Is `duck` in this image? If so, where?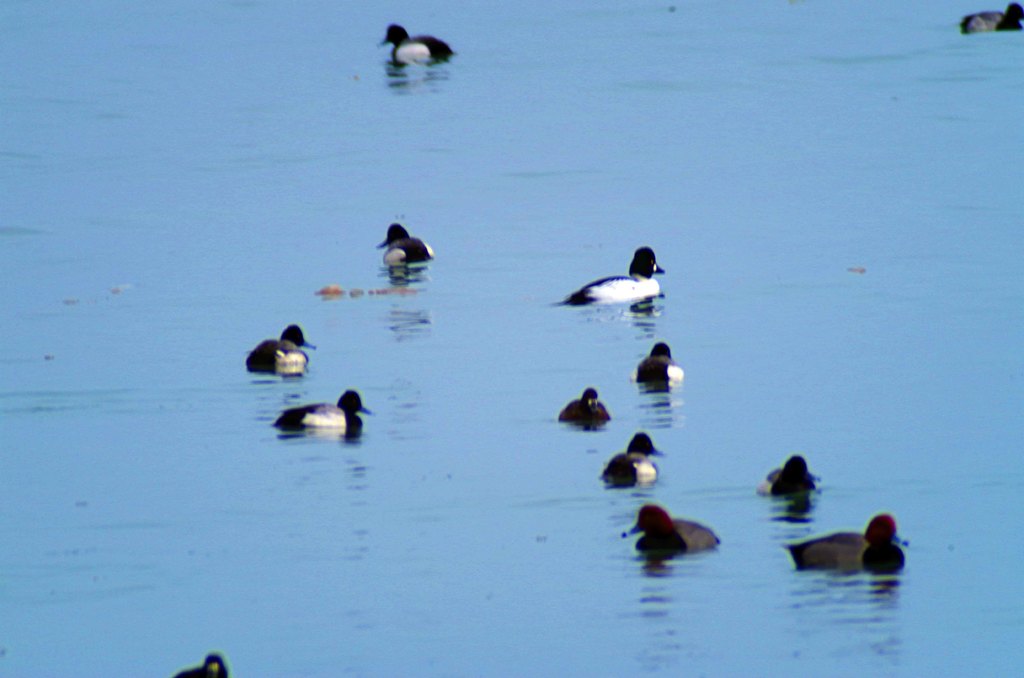
Yes, at {"left": 554, "top": 385, "right": 612, "bottom": 430}.
